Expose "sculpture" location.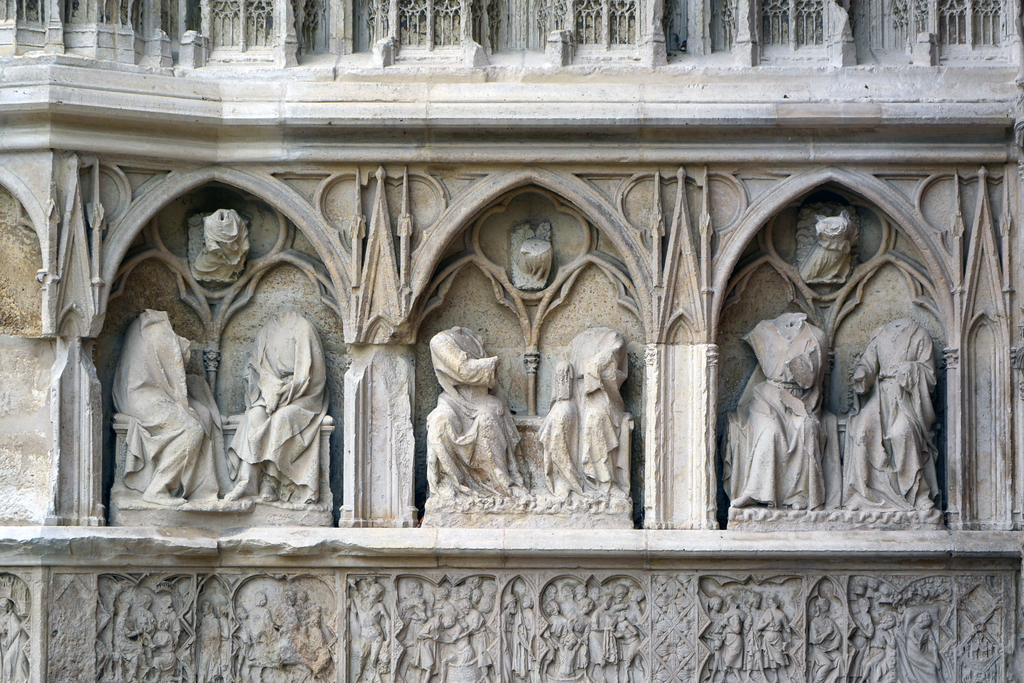
Exposed at {"left": 797, "top": 206, "right": 860, "bottom": 292}.
